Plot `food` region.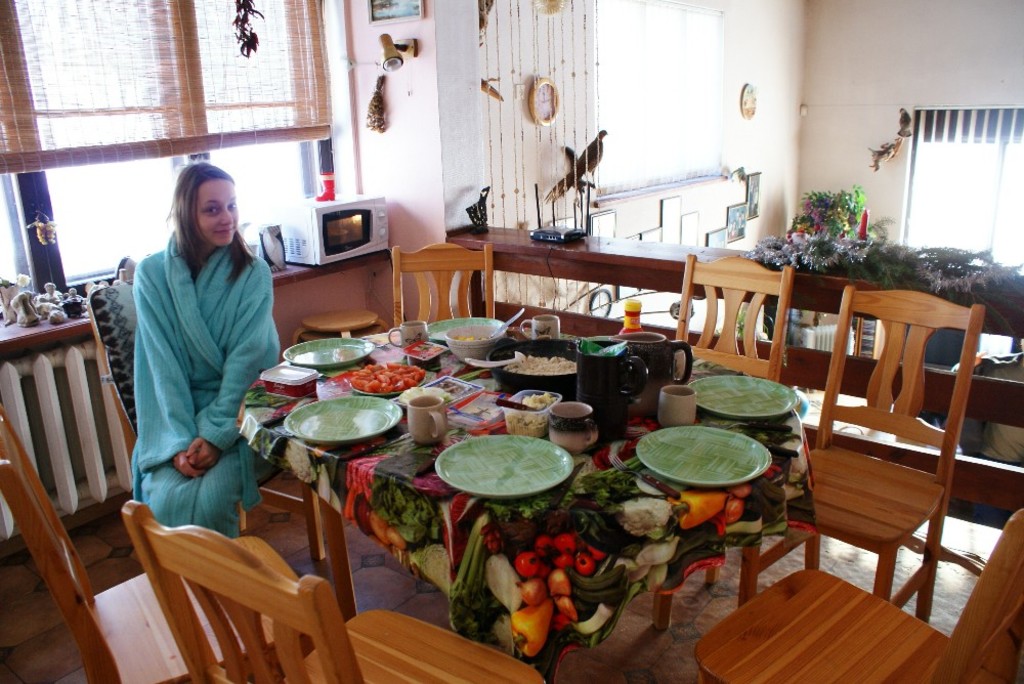
Plotted at <region>350, 355, 422, 388</region>.
